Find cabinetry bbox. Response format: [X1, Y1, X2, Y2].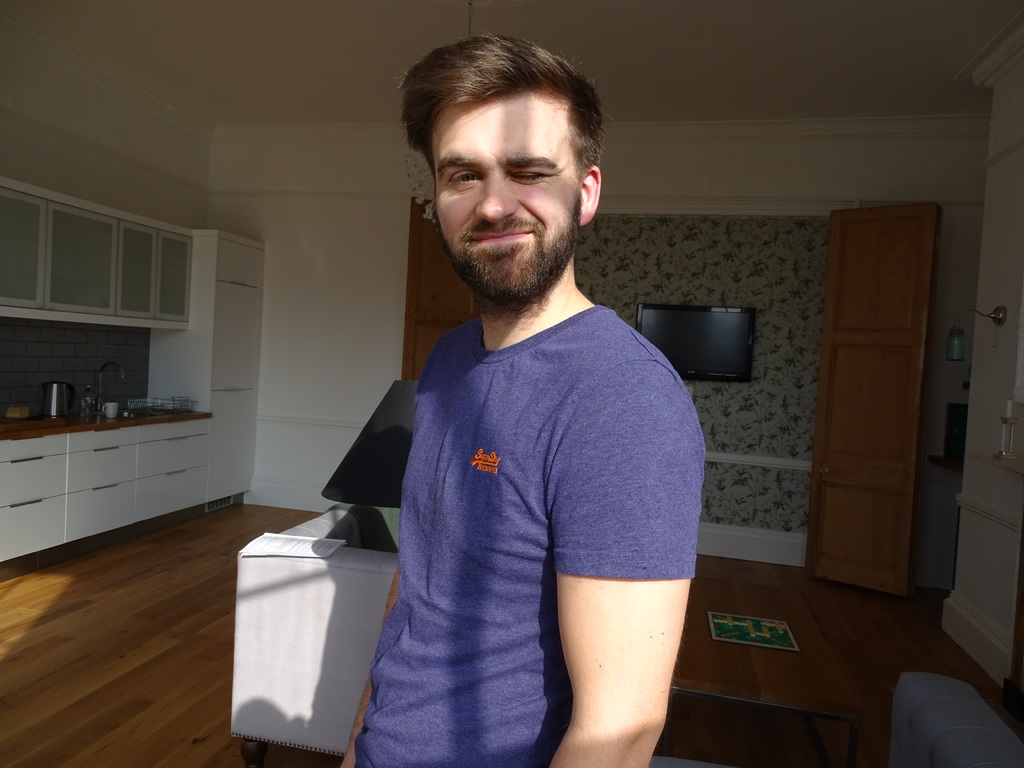
[136, 433, 207, 480].
